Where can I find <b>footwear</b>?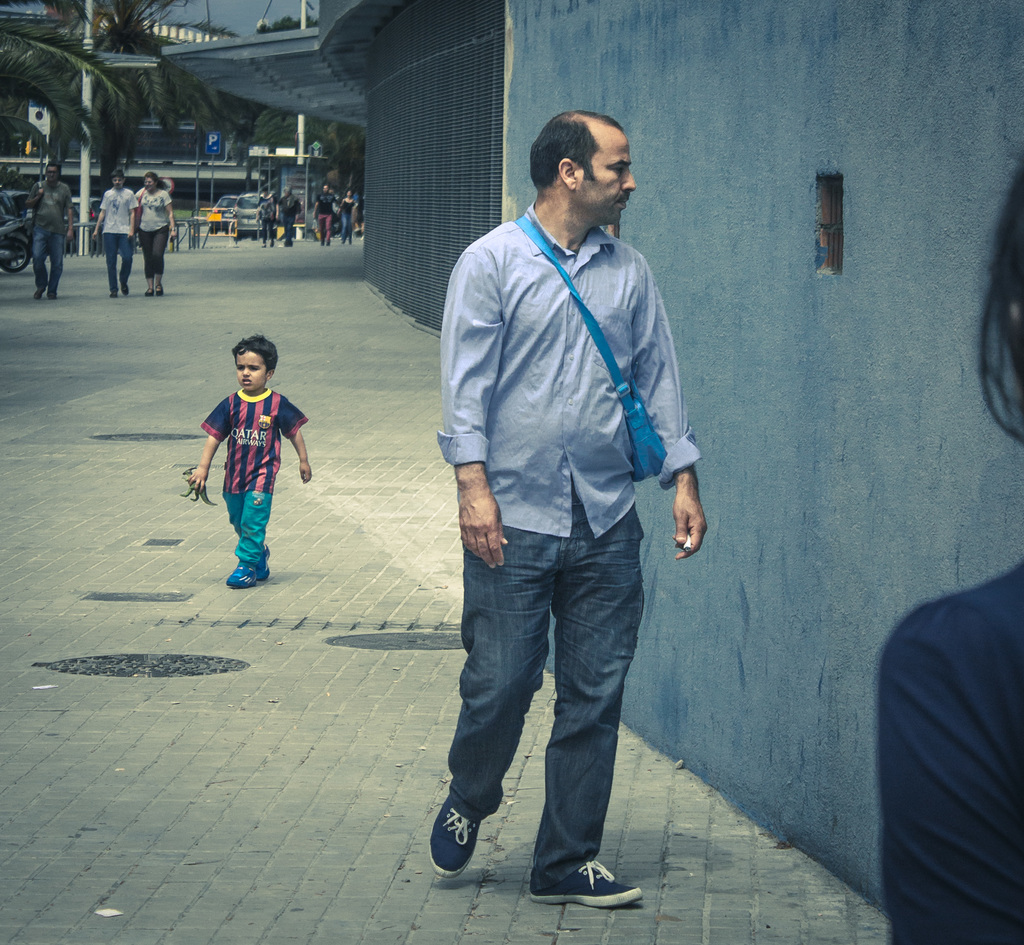
You can find it at x1=269, y1=239, x2=277, y2=249.
